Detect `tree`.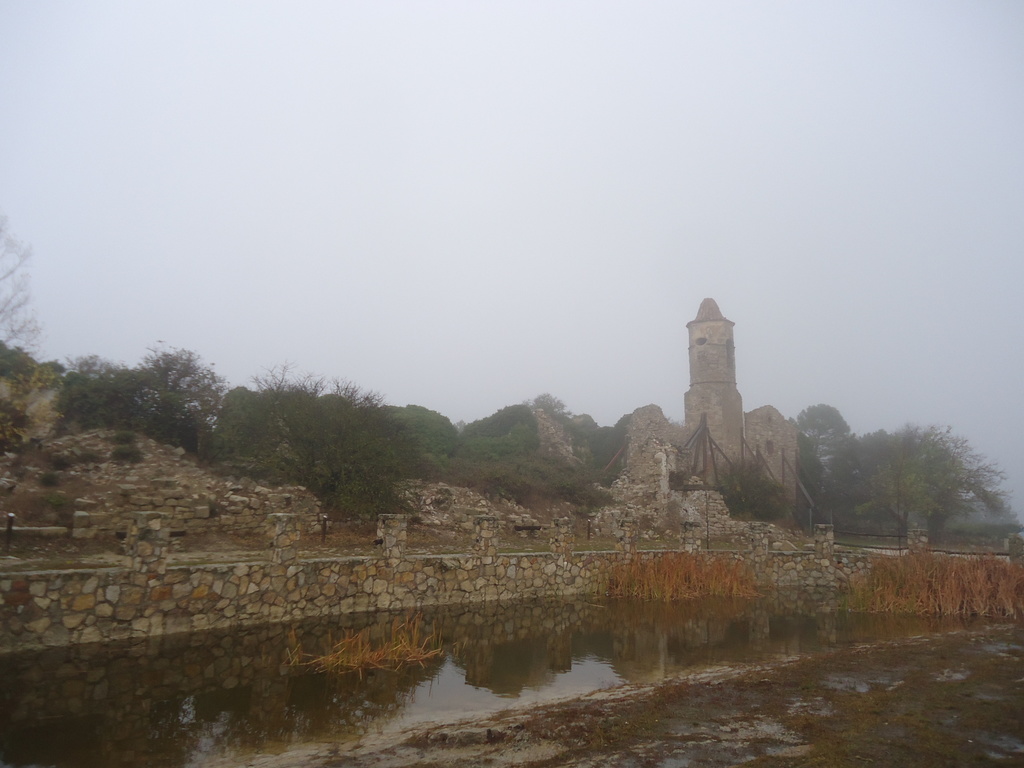
Detected at region(58, 339, 237, 448).
